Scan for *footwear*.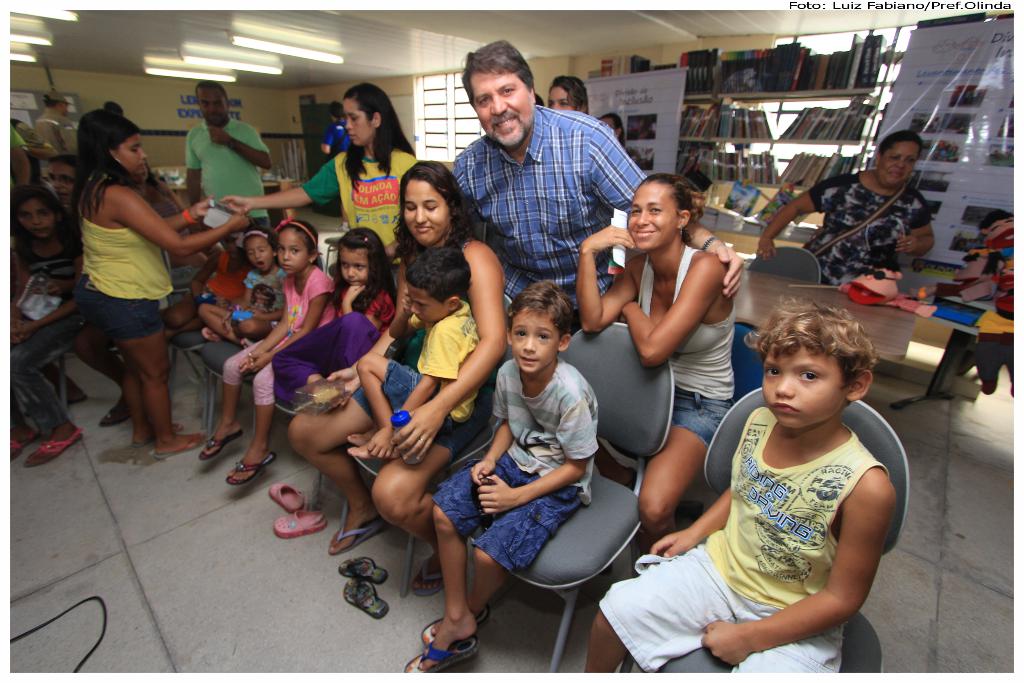
Scan result: x1=343, y1=578, x2=387, y2=624.
